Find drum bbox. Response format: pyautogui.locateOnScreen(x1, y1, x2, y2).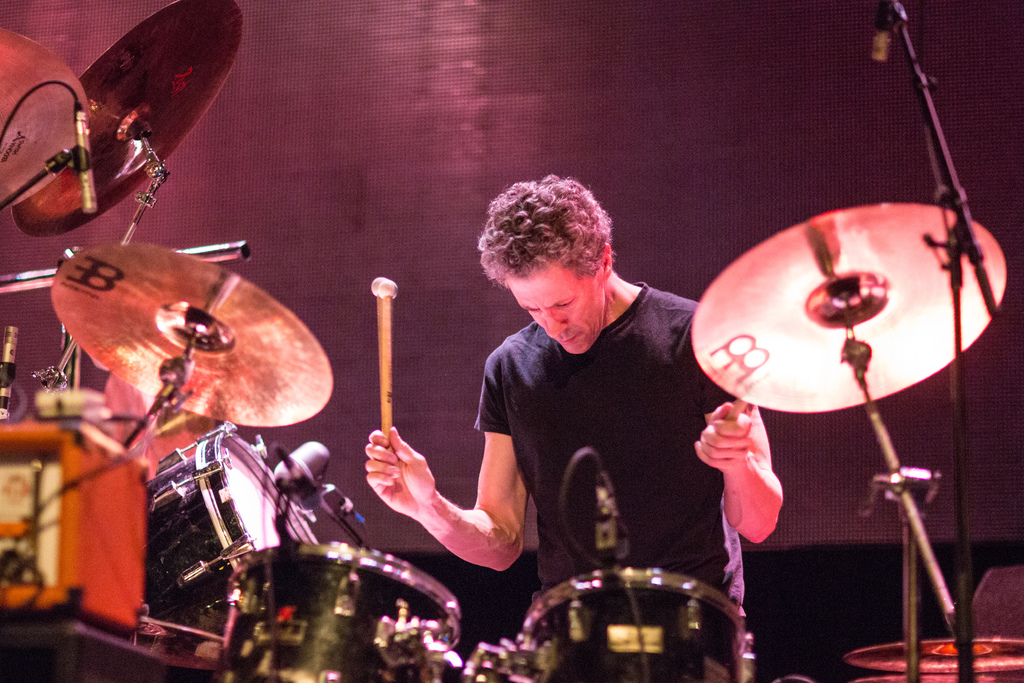
pyautogui.locateOnScreen(216, 543, 464, 682).
